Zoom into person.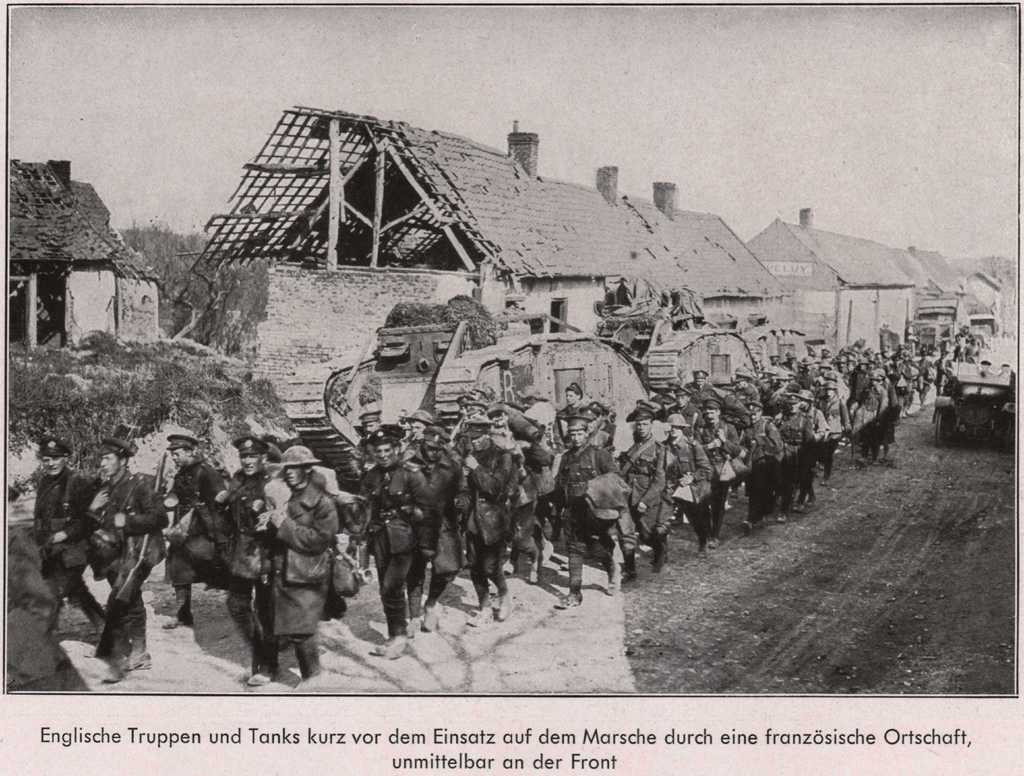
Zoom target: box(773, 390, 813, 520).
